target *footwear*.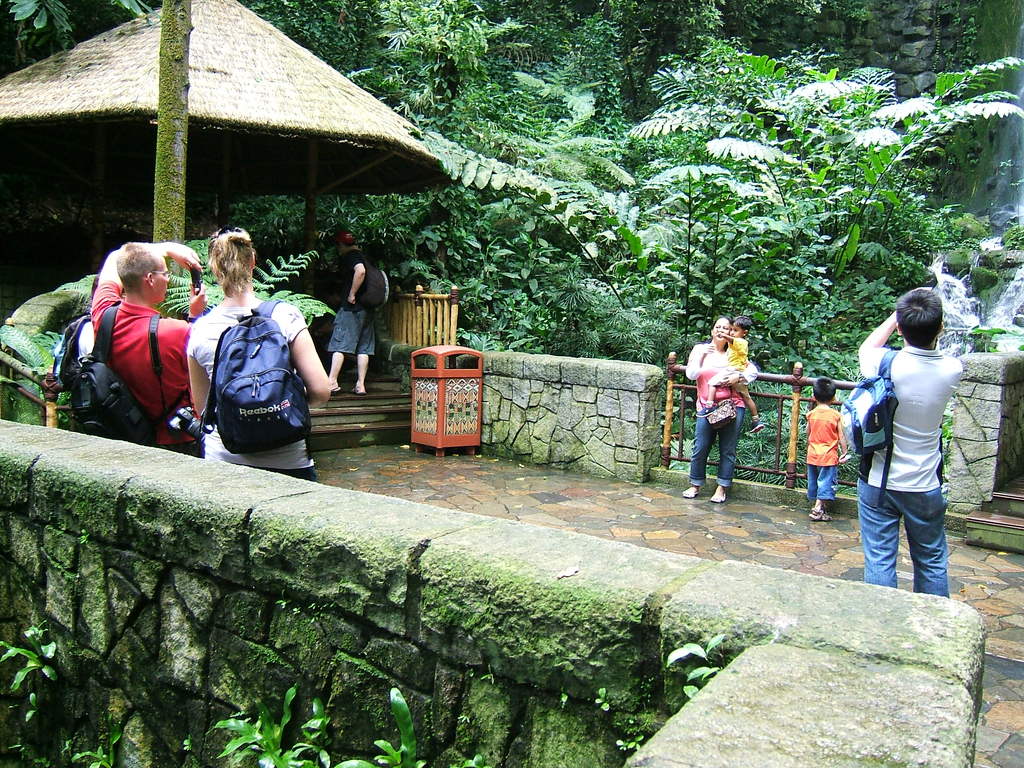
Target region: 810 504 833 522.
